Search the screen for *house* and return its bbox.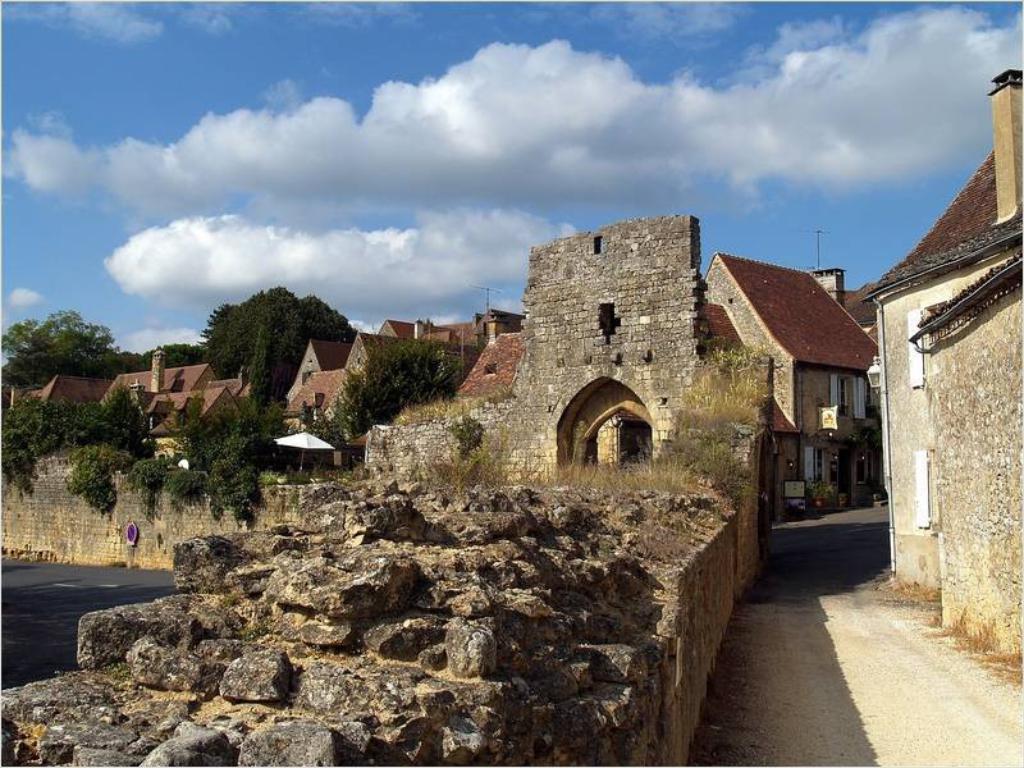
Found: BBox(703, 252, 879, 521).
